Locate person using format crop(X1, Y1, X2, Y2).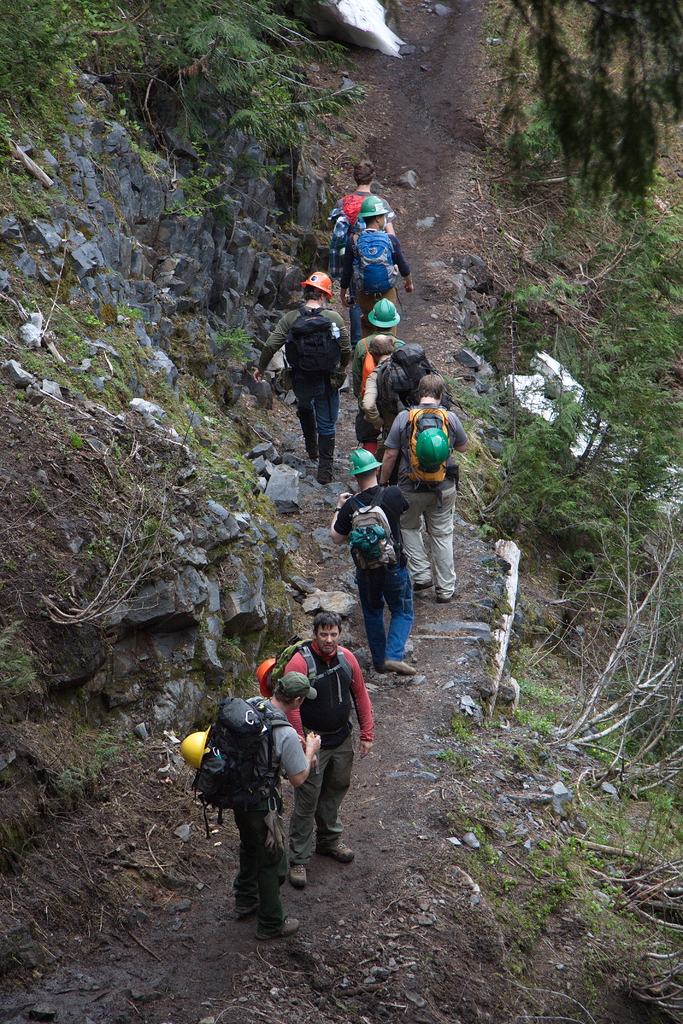
crop(334, 470, 414, 673).
